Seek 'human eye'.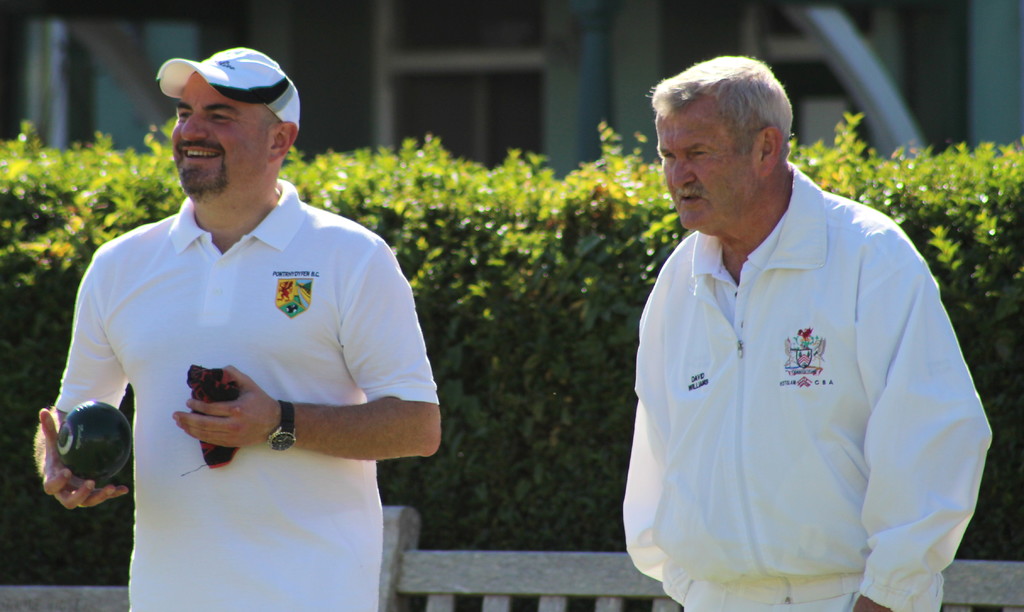
[204, 106, 235, 125].
